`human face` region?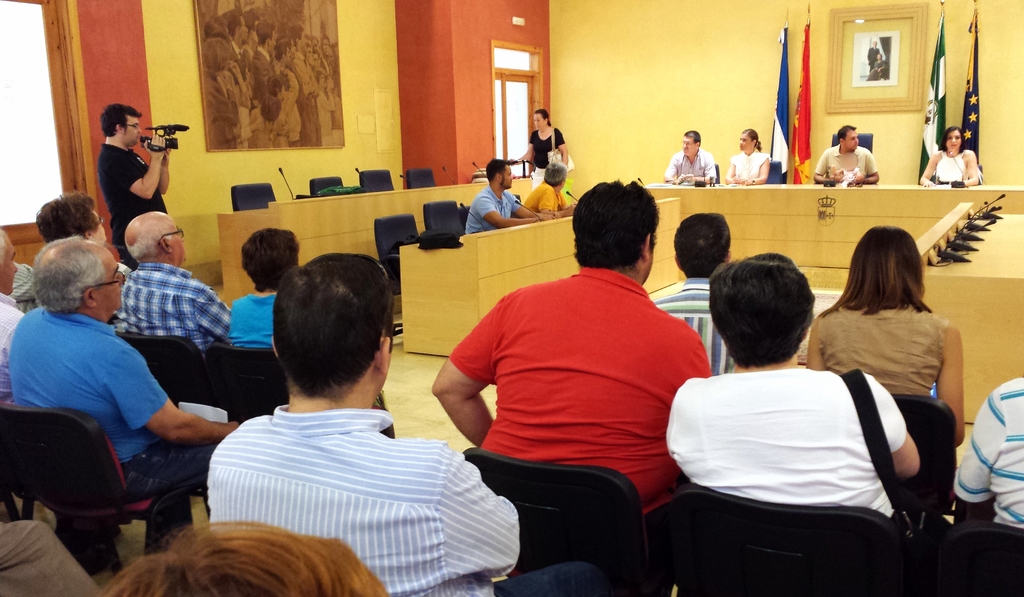
x1=945, y1=131, x2=962, y2=150
